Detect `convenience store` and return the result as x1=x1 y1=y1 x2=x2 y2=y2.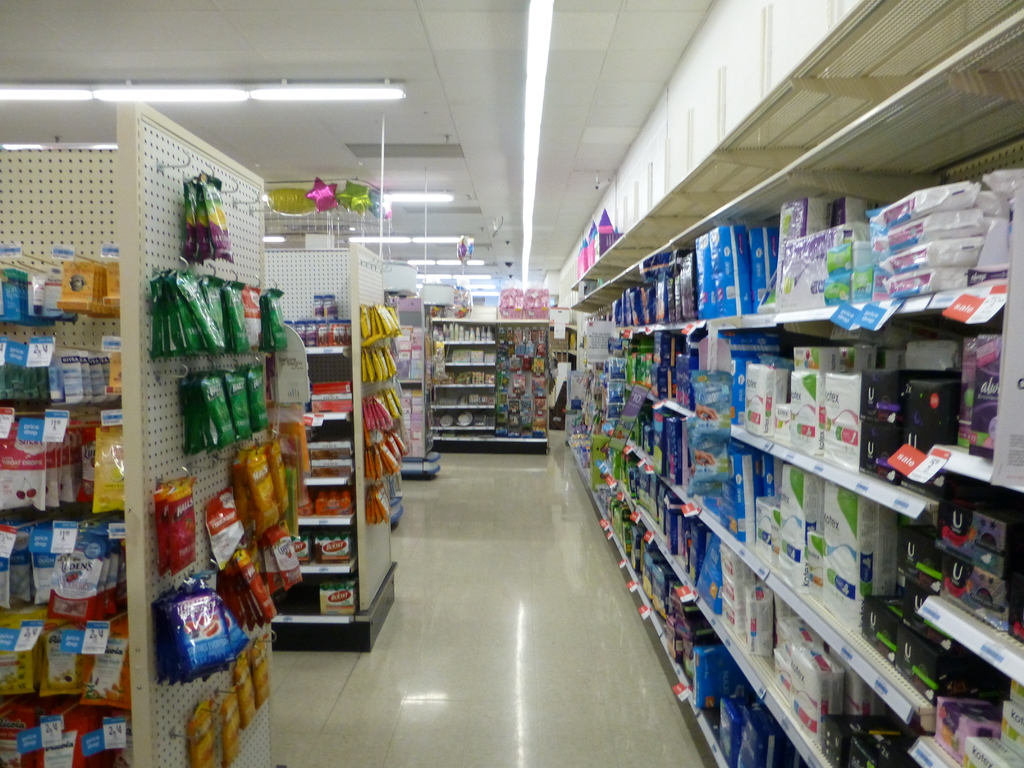
x1=0 y1=0 x2=1023 y2=767.
